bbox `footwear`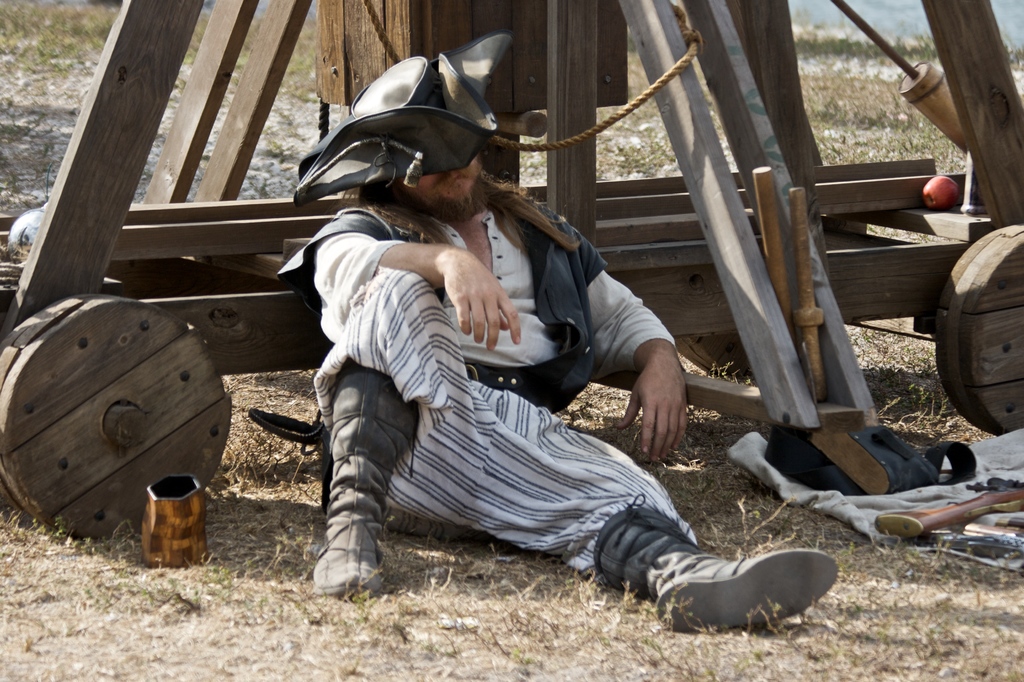
(left=593, top=487, right=839, bottom=637)
